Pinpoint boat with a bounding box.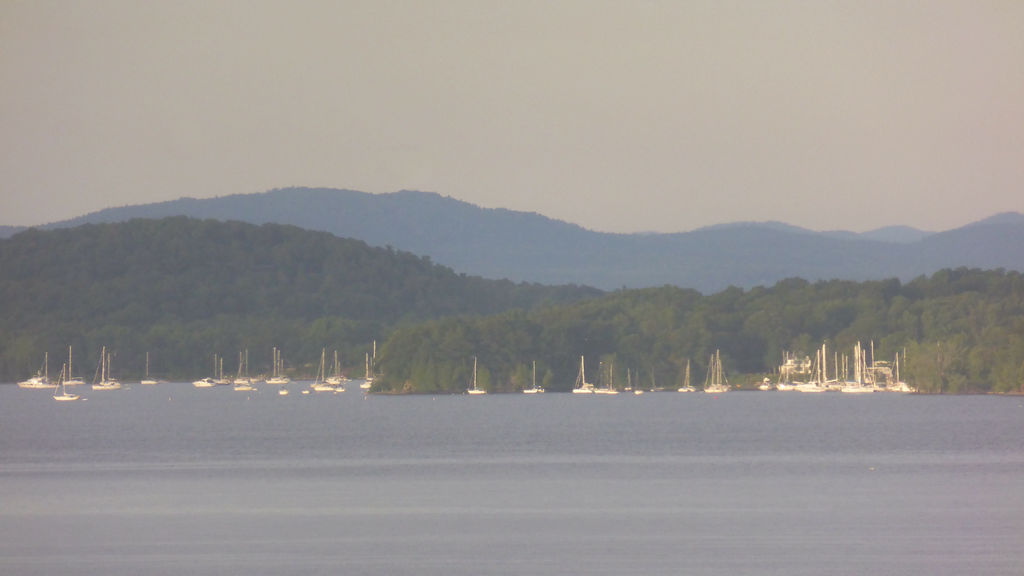
x1=524 y1=359 x2=545 y2=393.
